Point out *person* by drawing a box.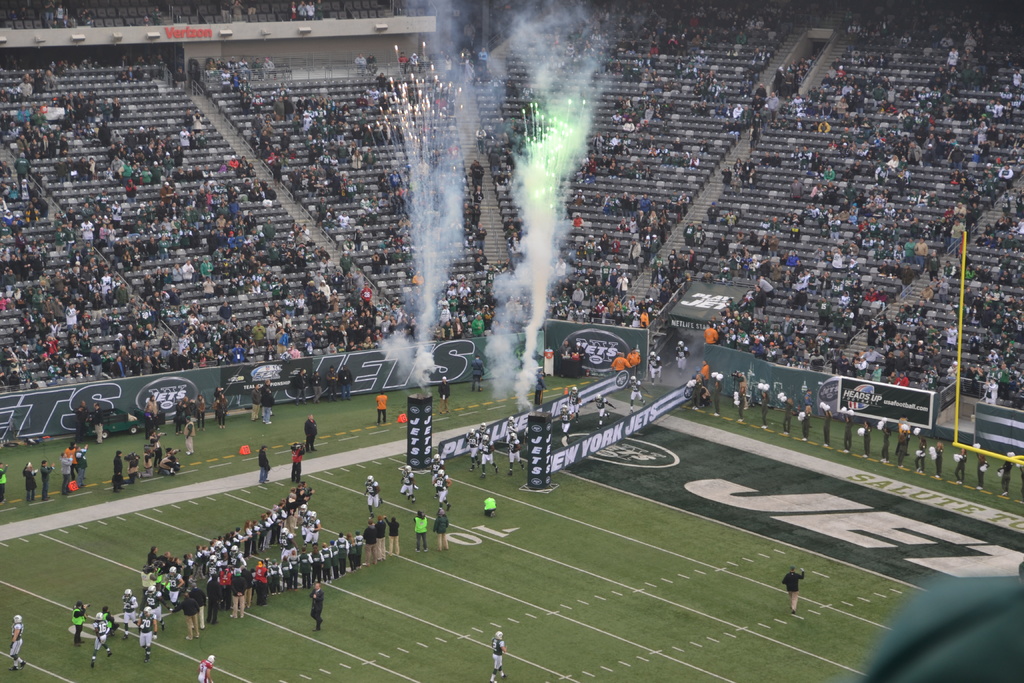
[x1=476, y1=434, x2=502, y2=477].
